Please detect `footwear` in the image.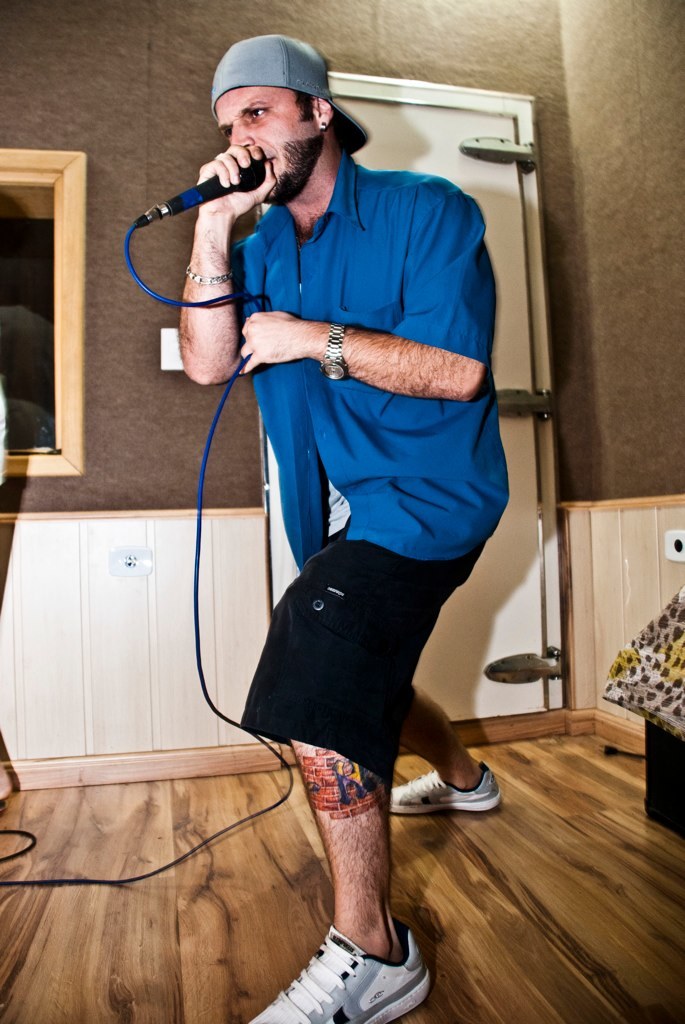
select_region(241, 921, 430, 1023).
